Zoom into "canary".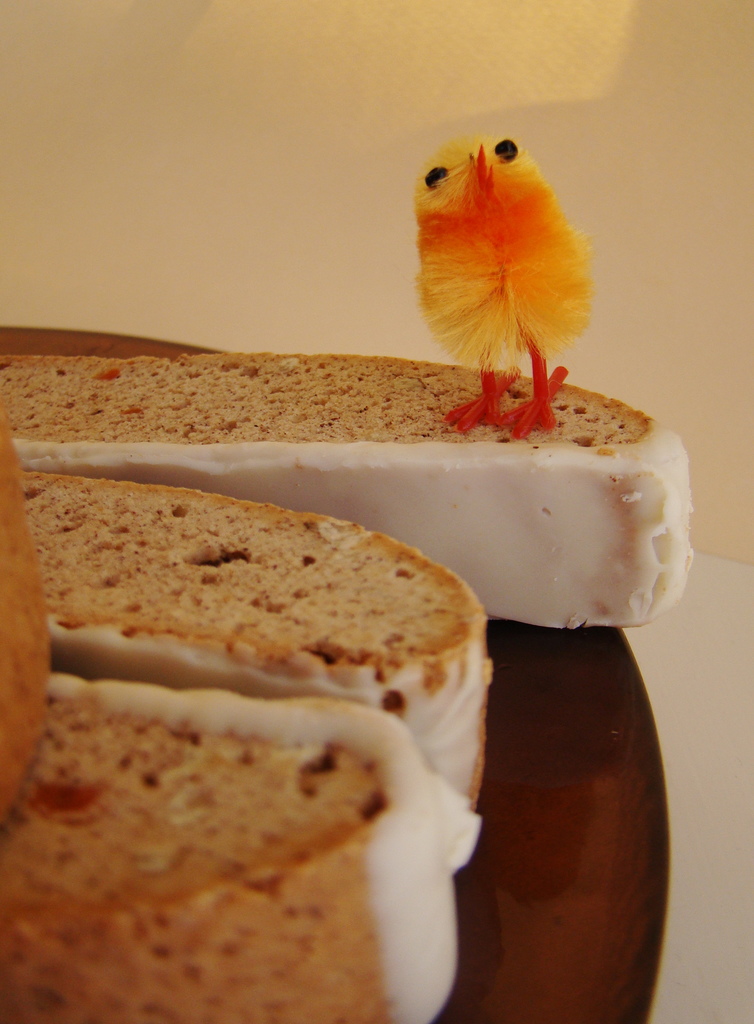
Zoom target: (x1=415, y1=132, x2=593, y2=440).
